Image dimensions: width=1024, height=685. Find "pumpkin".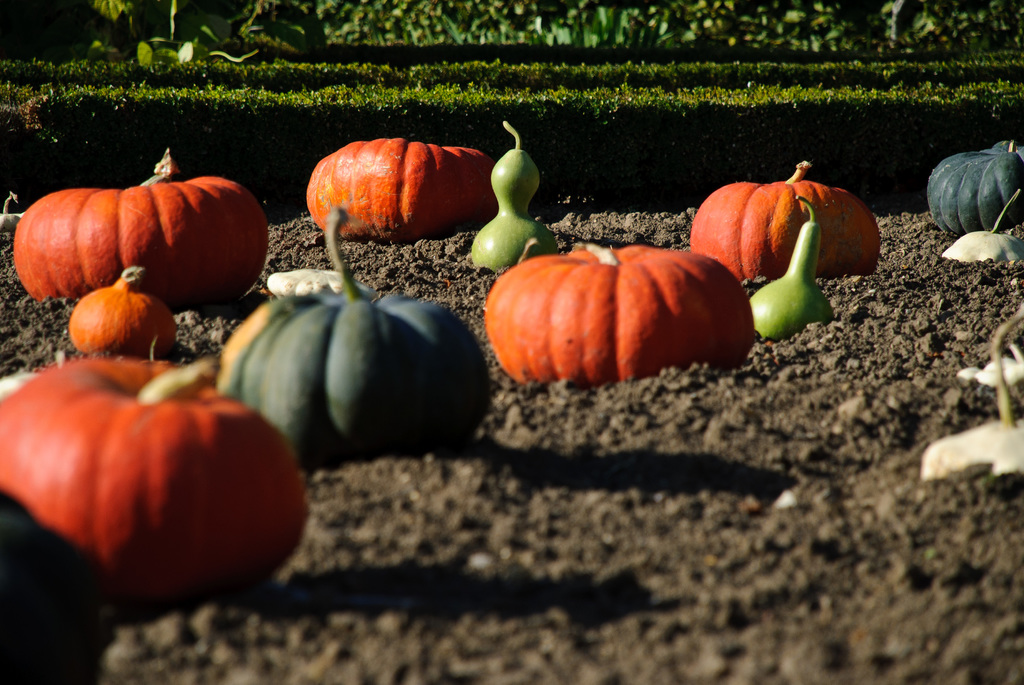
[x1=218, y1=222, x2=489, y2=469].
